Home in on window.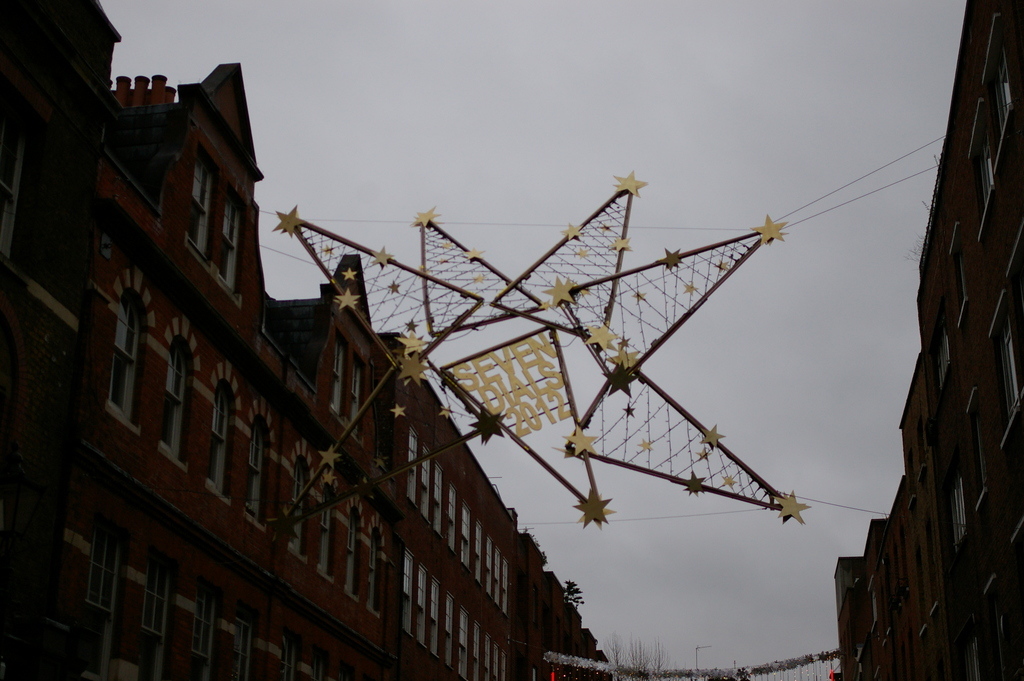
Homed in at x1=184 y1=139 x2=223 y2=264.
